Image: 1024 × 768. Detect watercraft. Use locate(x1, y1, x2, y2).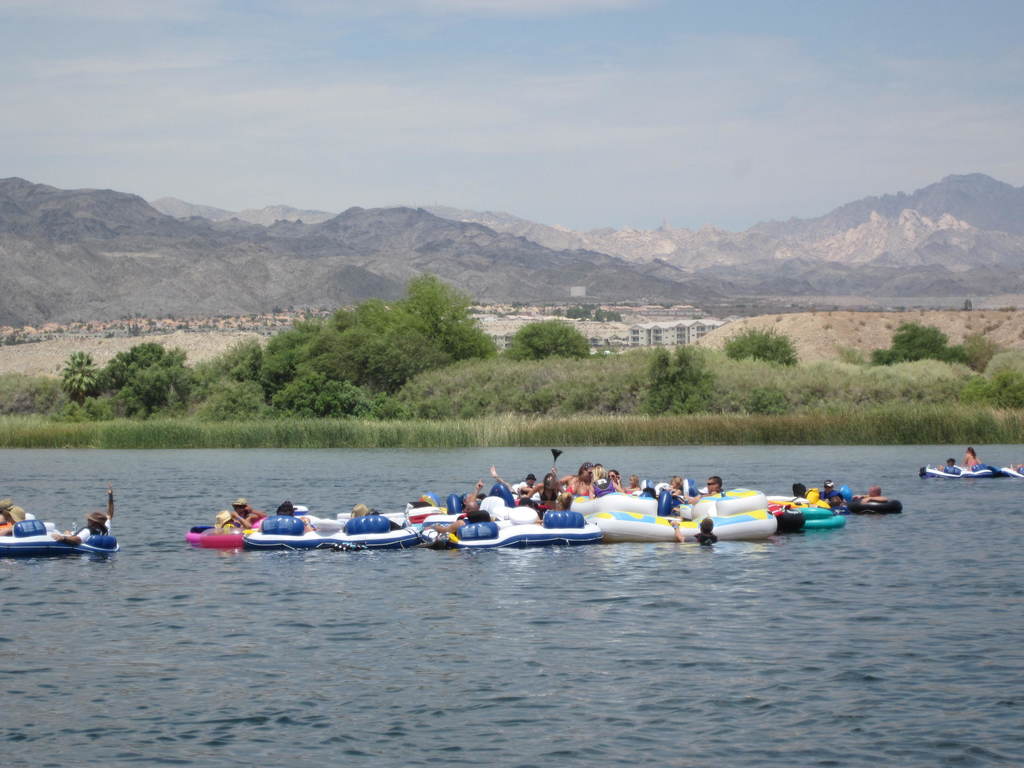
locate(0, 522, 119, 561).
